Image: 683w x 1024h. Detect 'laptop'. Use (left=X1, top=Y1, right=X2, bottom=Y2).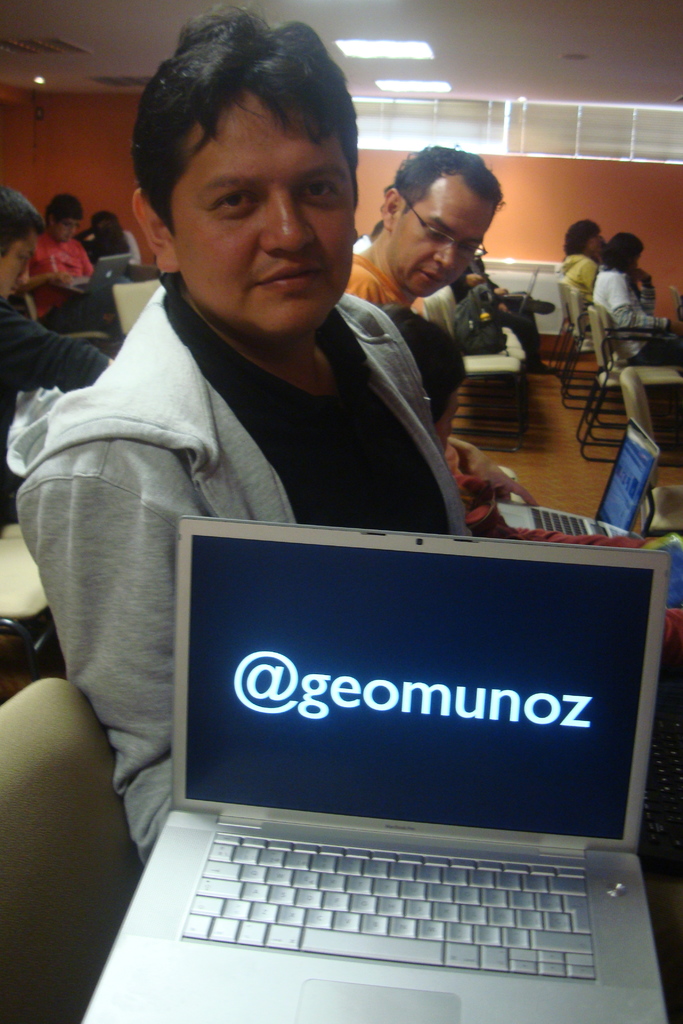
(left=76, top=255, right=134, bottom=293).
